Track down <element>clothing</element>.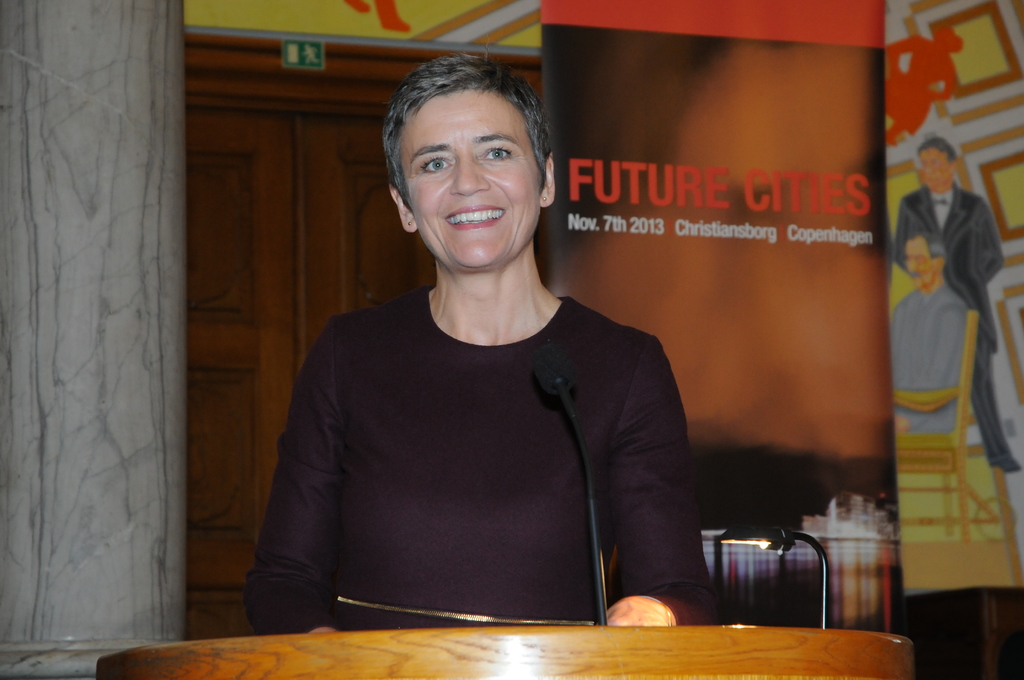
Tracked to detection(220, 260, 718, 643).
